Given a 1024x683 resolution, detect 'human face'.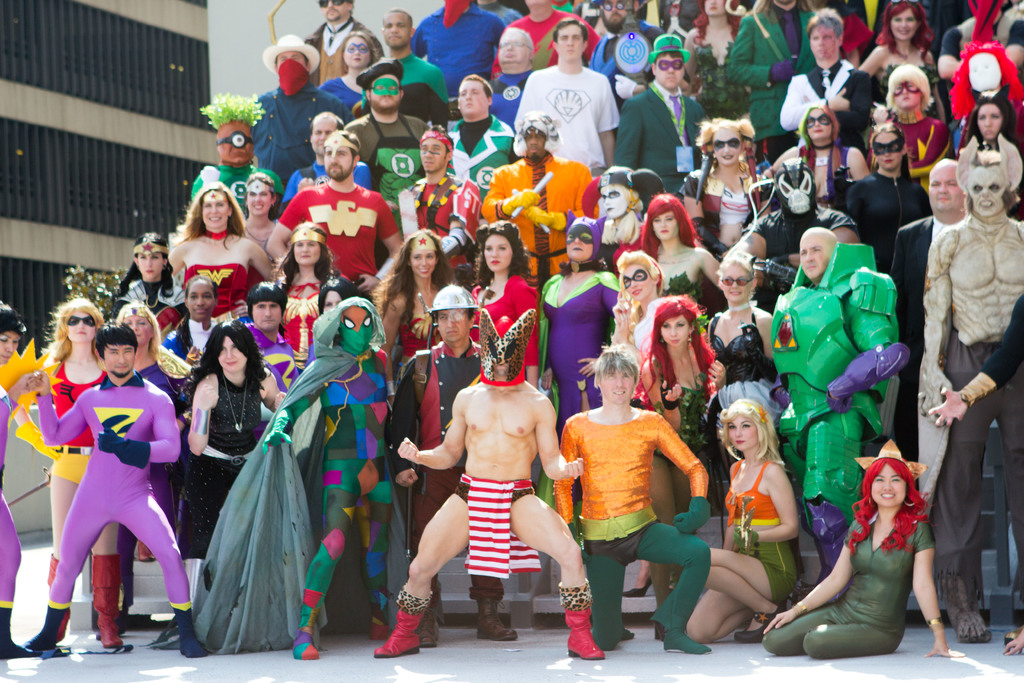
806 105 834 139.
